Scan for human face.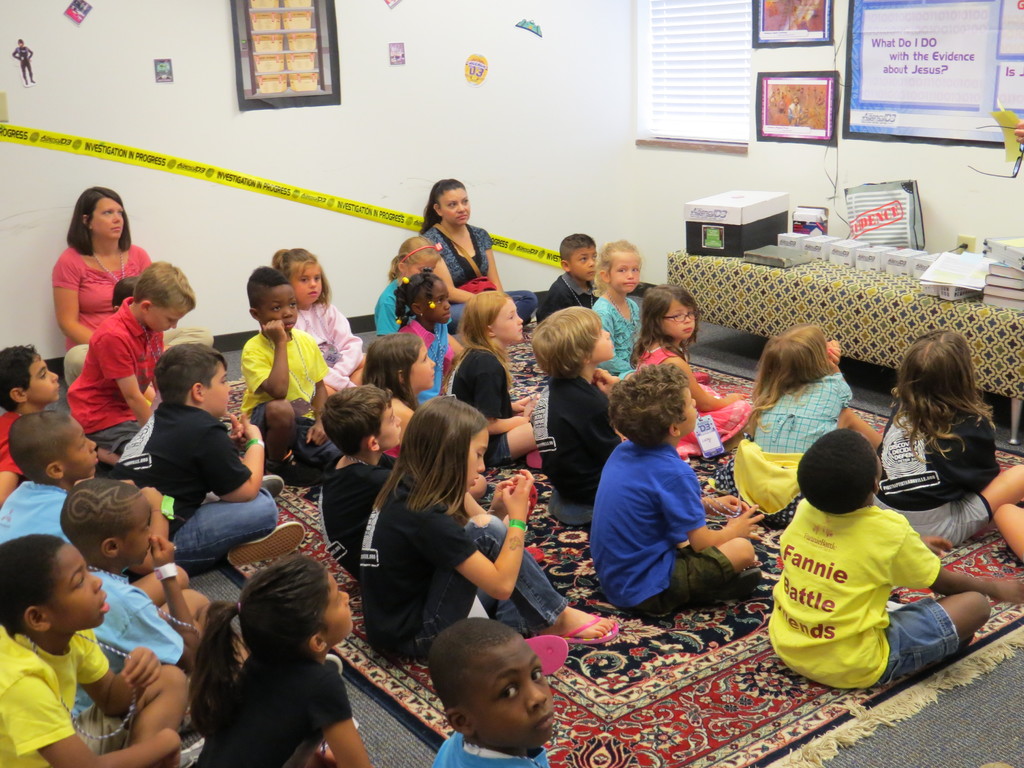
Scan result: (121, 498, 154, 566).
